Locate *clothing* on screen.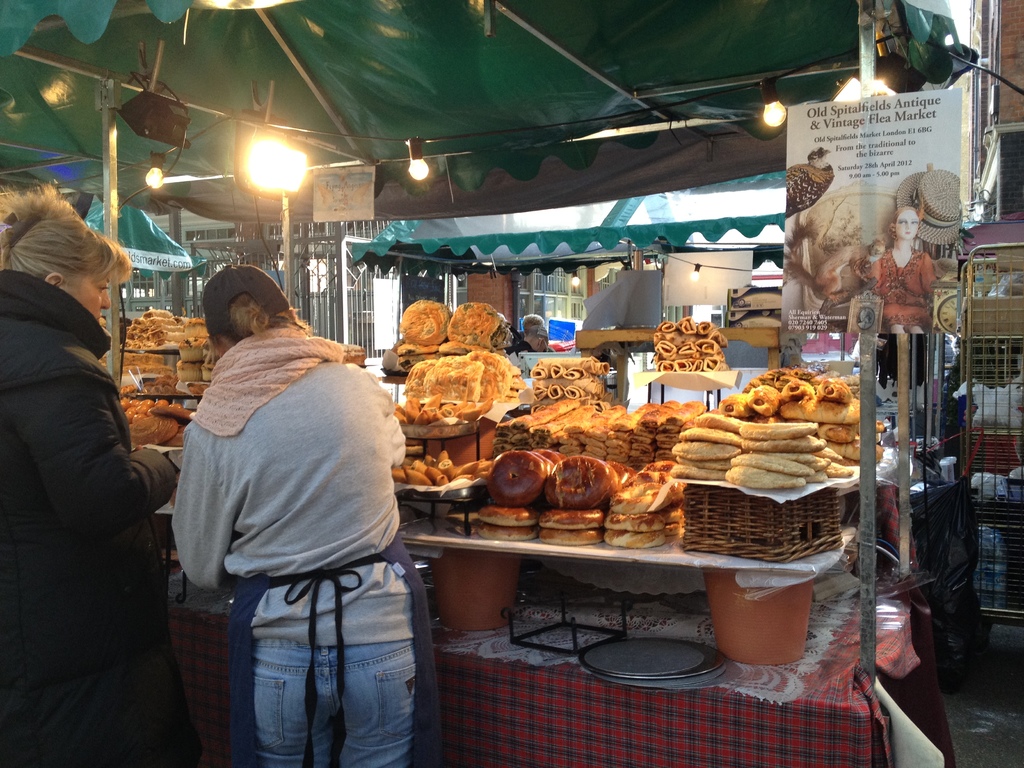
On screen at locate(0, 269, 198, 767).
